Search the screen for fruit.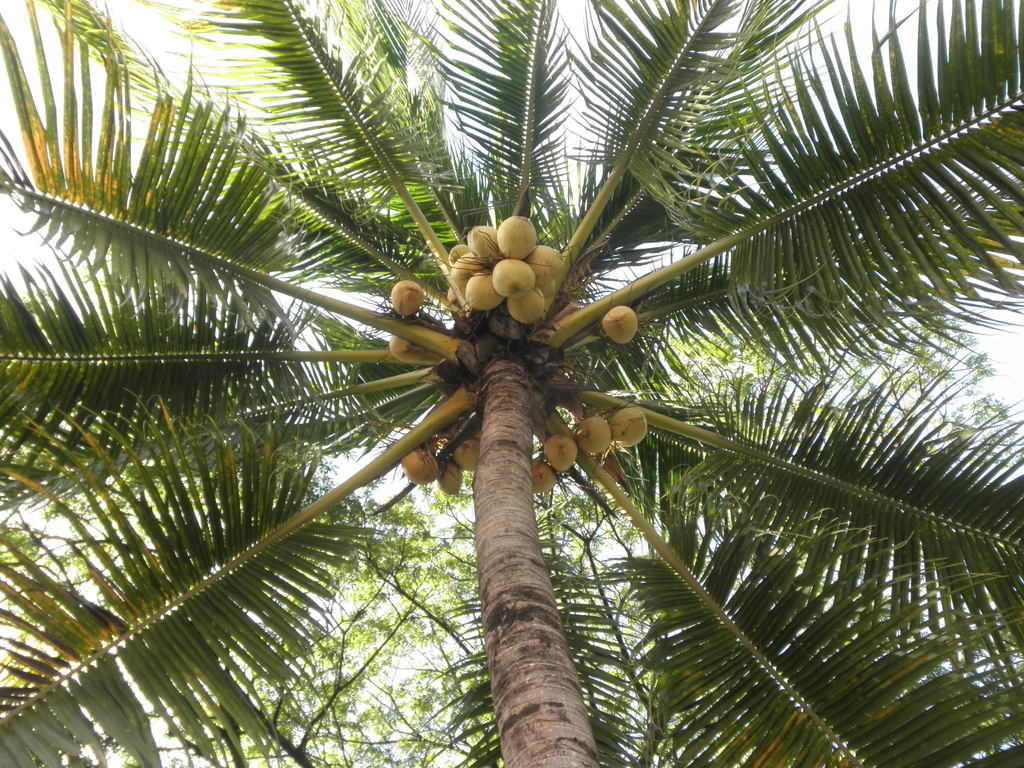
Found at [402,446,440,484].
